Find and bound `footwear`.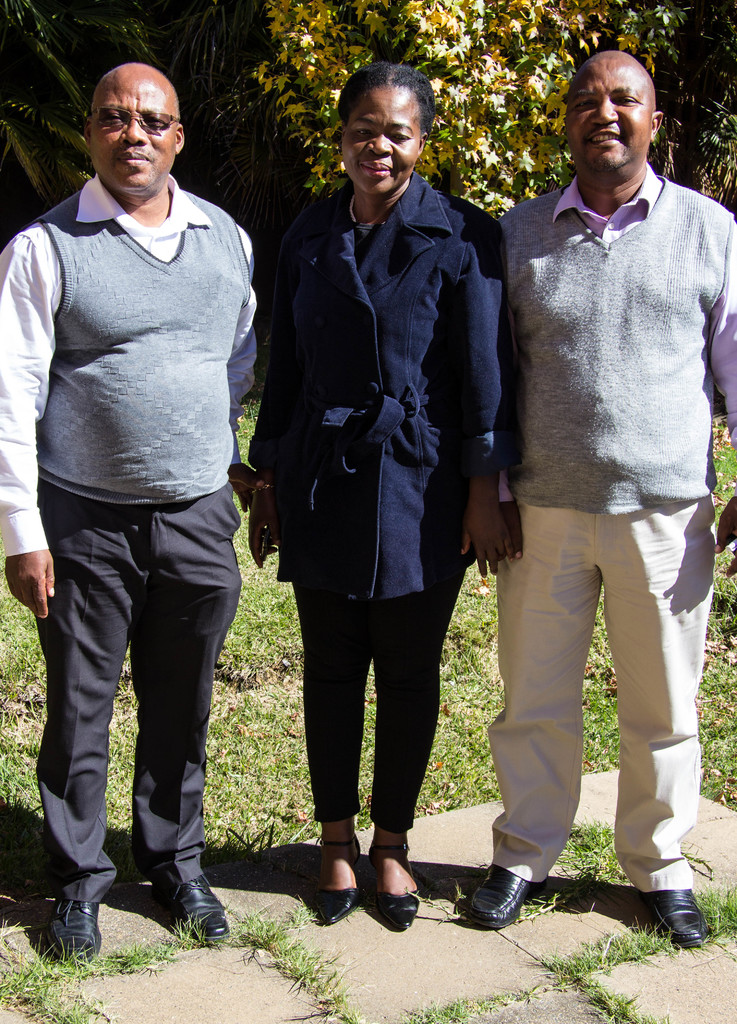
Bound: 319:850:365:925.
